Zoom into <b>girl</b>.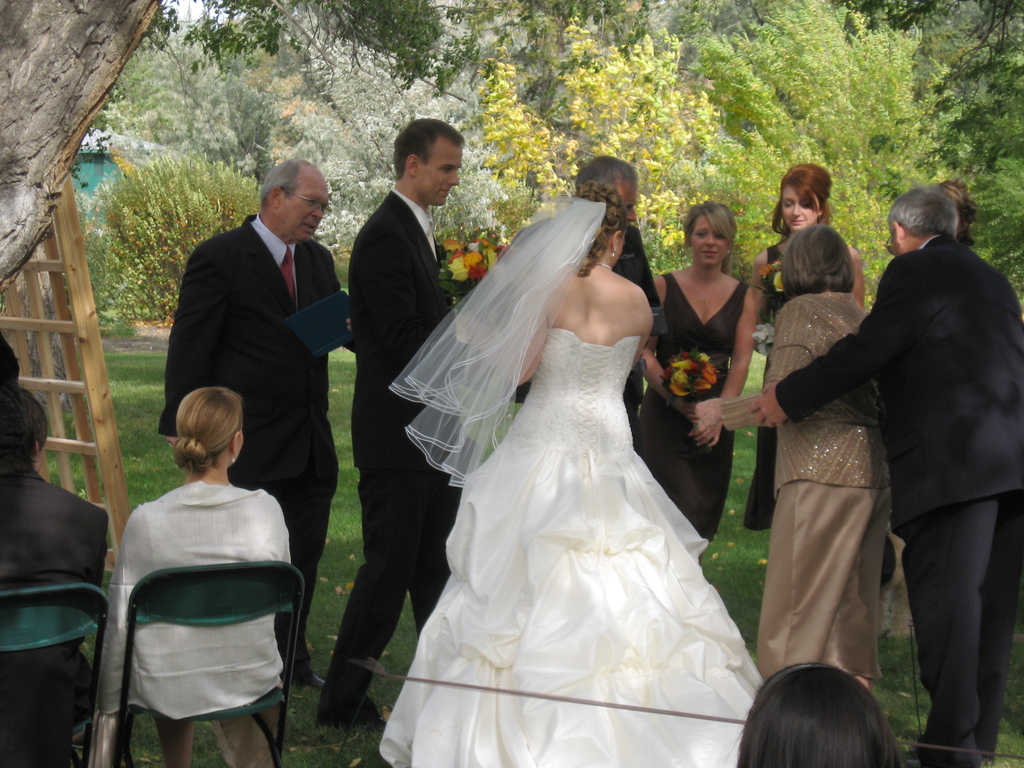
Zoom target: {"left": 710, "top": 164, "right": 871, "bottom": 531}.
